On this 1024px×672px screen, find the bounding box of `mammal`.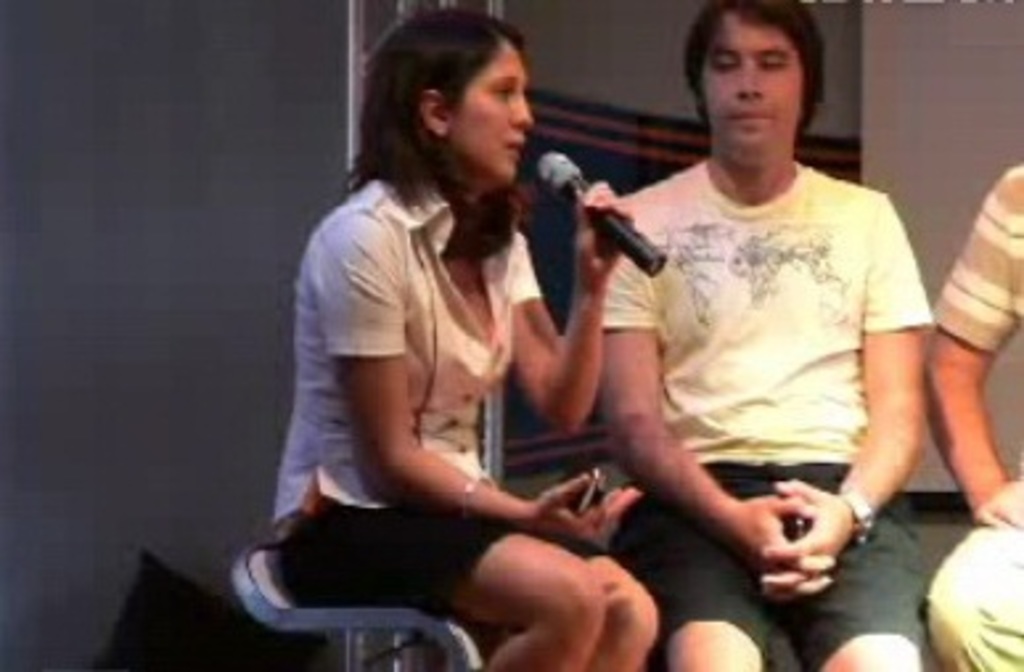
Bounding box: bbox=[267, 3, 661, 669].
